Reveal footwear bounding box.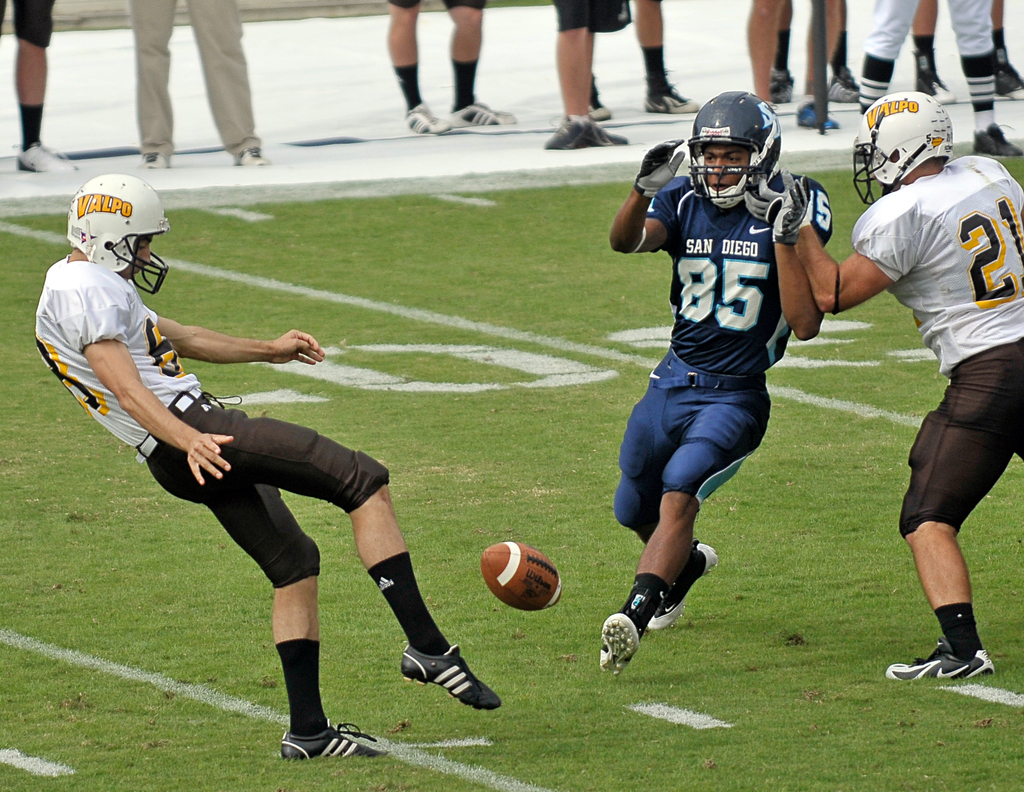
Revealed: region(797, 105, 838, 130).
